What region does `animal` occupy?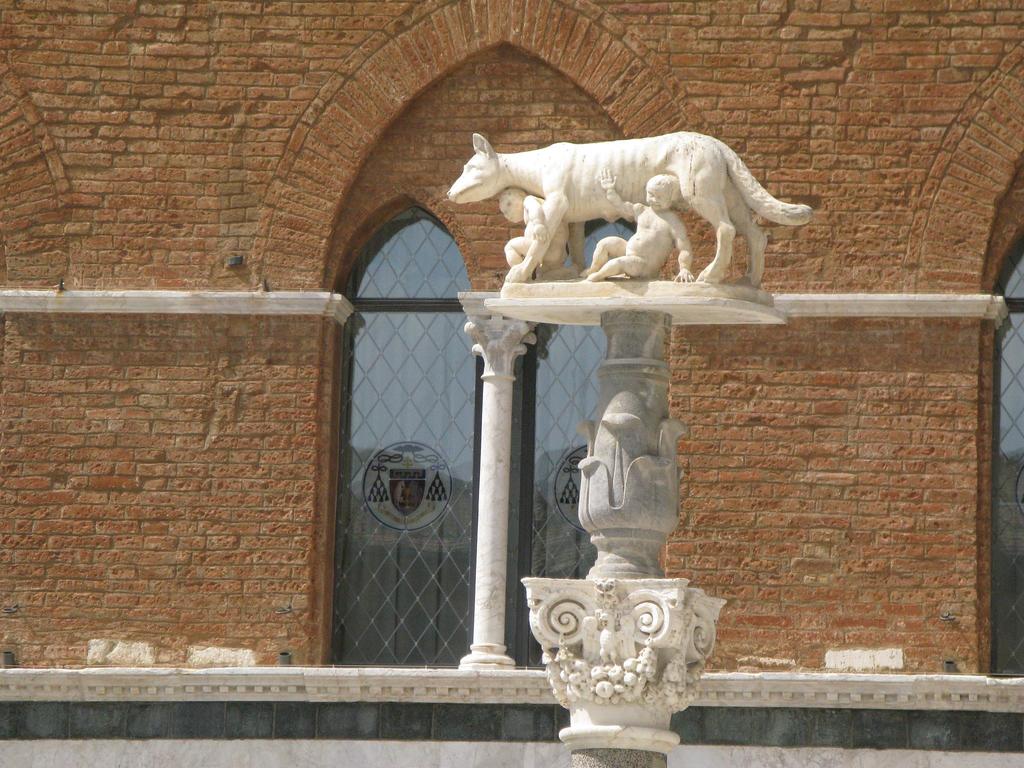
bbox=[445, 127, 811, 292].
